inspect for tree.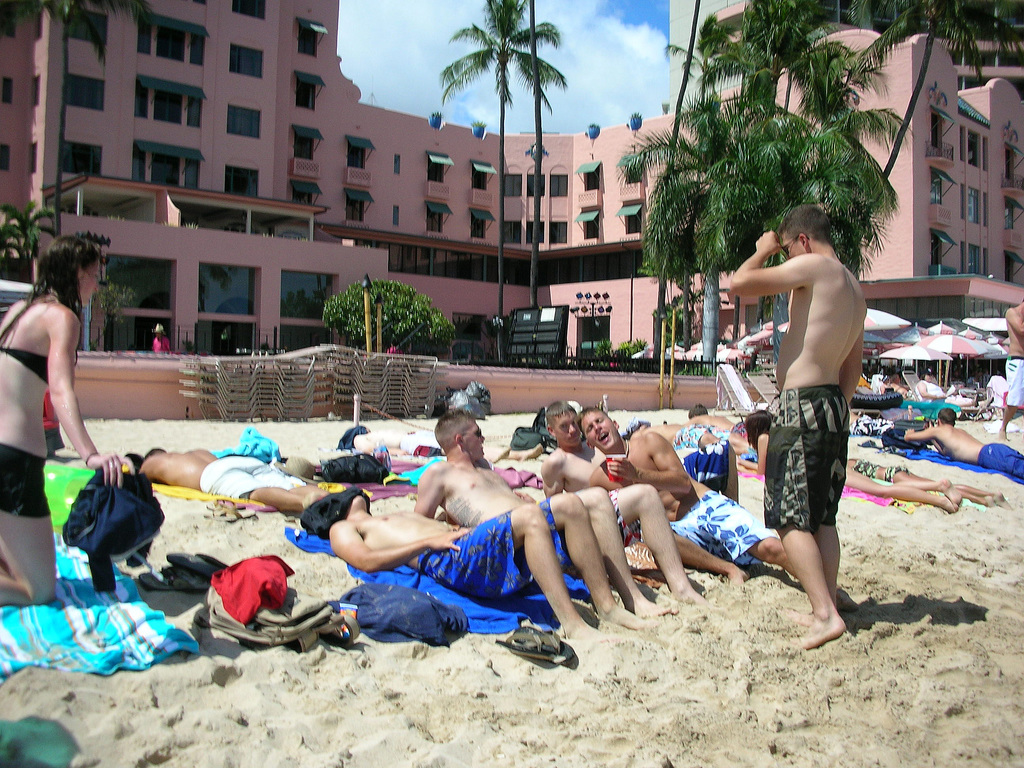
Inspection: (0,0,160,241).
